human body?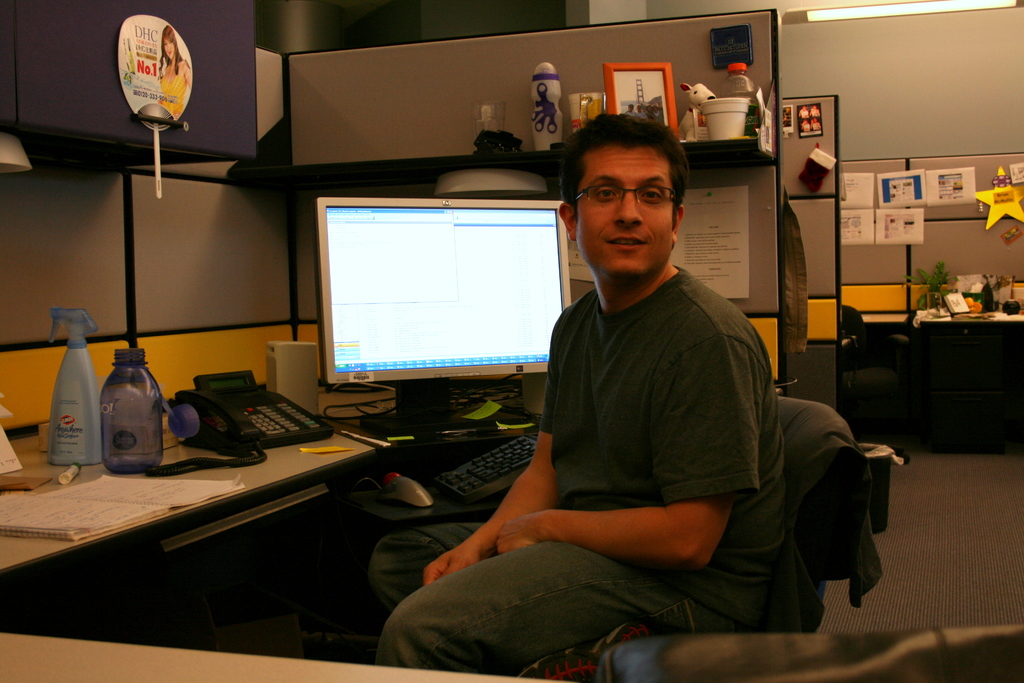
crop(453, 134, 836, 658)
